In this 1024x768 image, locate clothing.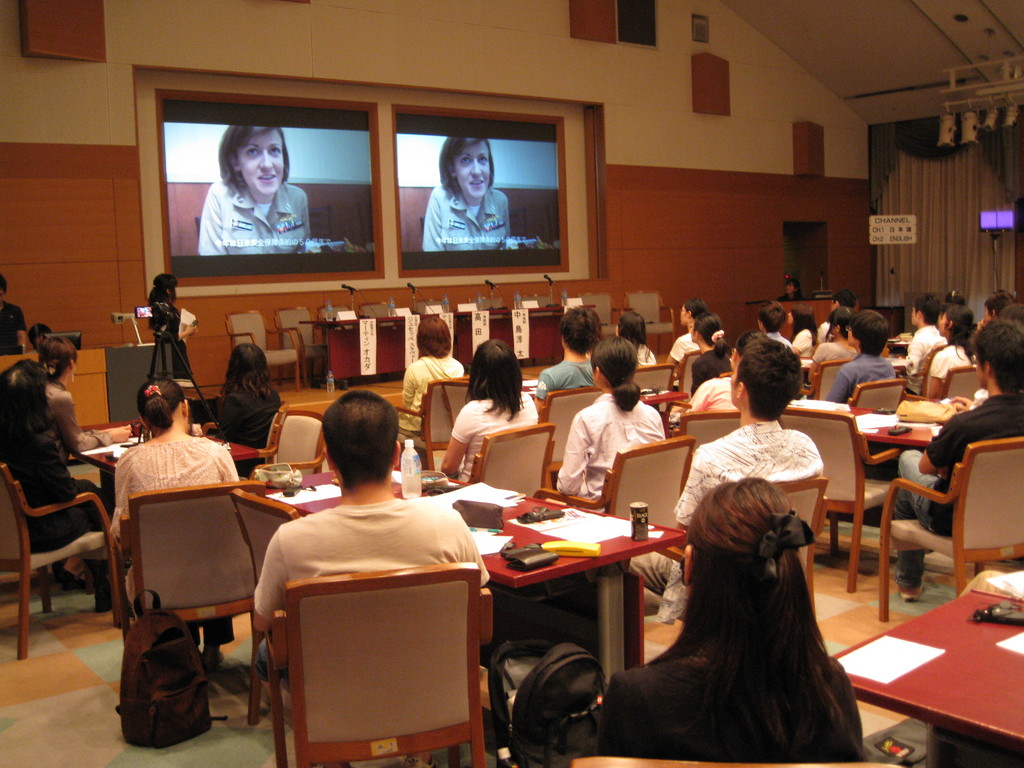
Bounding box: x1=924 y1=341 x2=983 y2=393.
